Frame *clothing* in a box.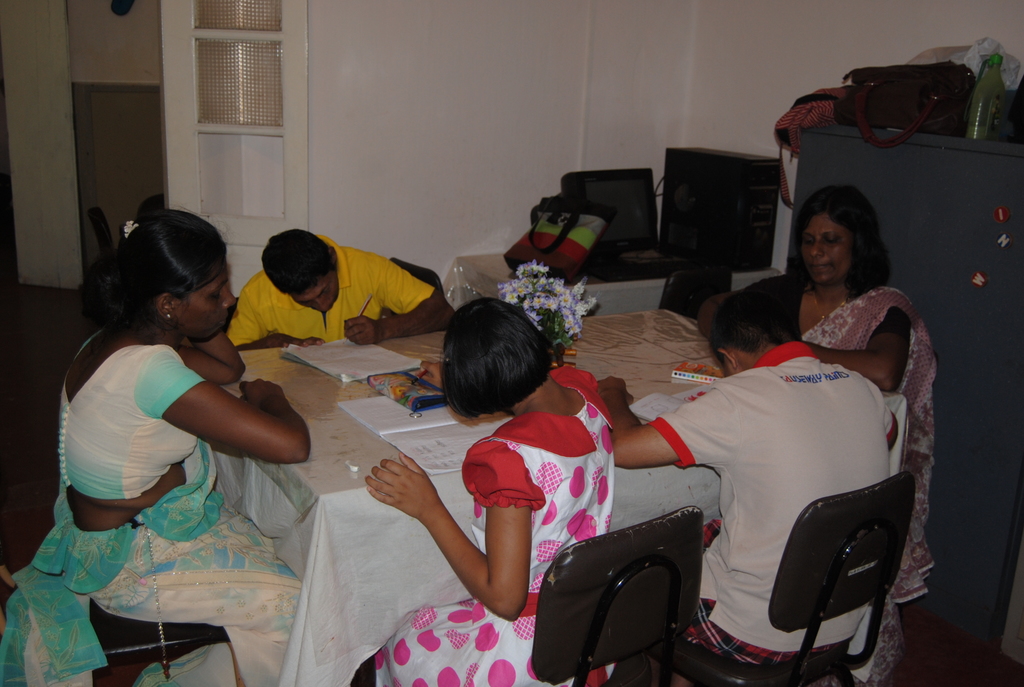
[367, 361, 611, 686].
